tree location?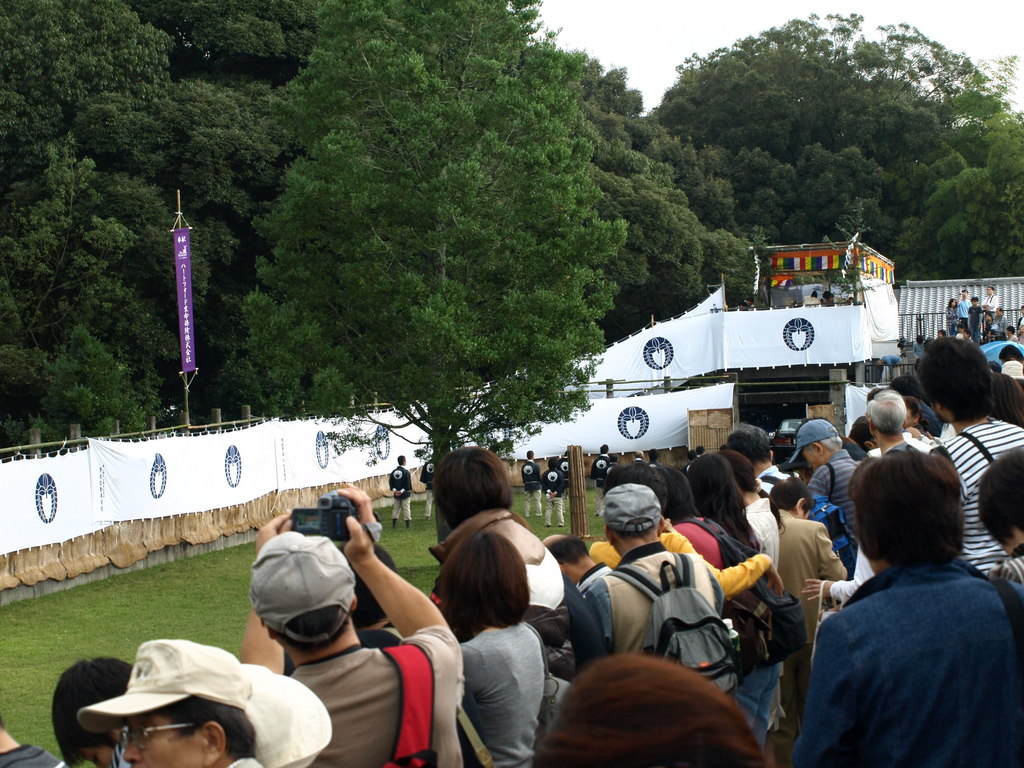
locate(141, 0, 322, 74)
